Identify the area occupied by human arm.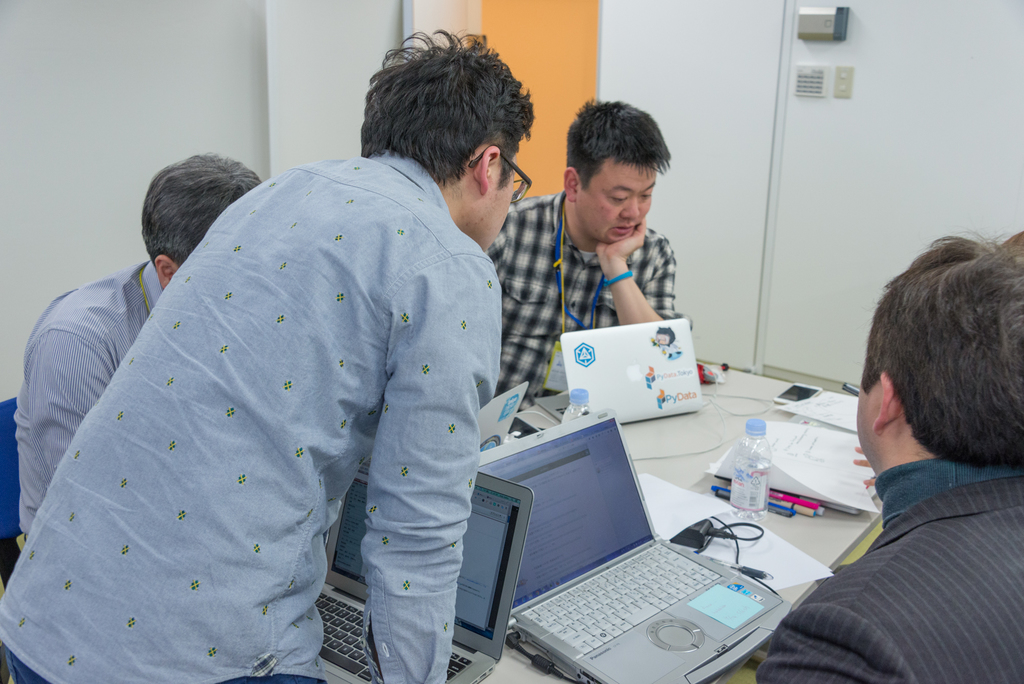
Area: detection(37, 289, 113, 506).
